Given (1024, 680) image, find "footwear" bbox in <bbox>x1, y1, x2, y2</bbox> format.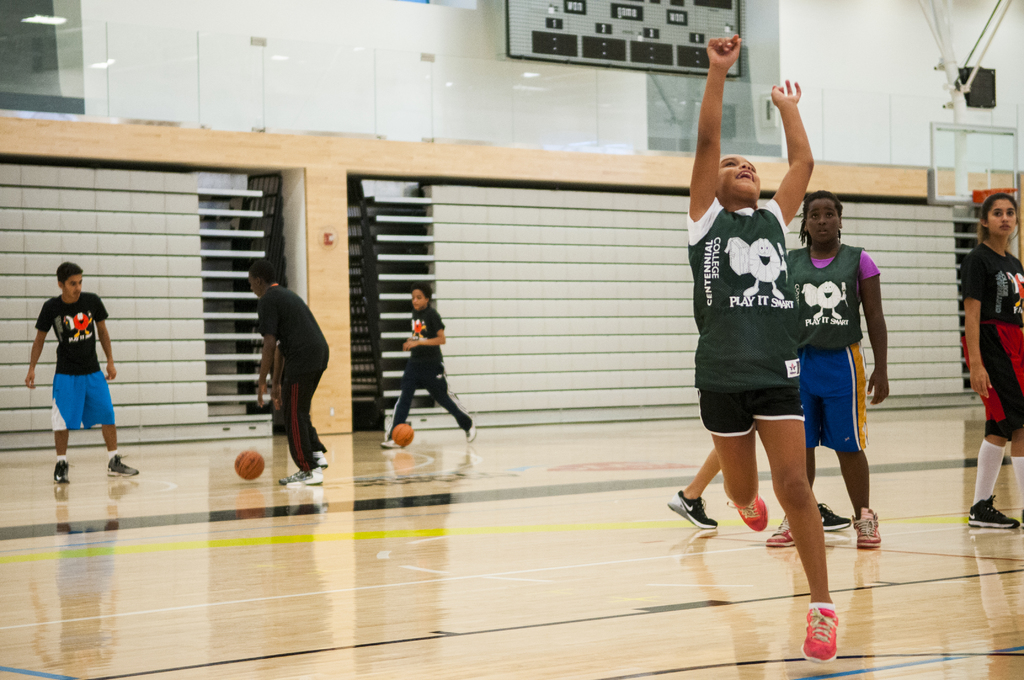
<bbox>666, 489, 719, 531</bbox>.
